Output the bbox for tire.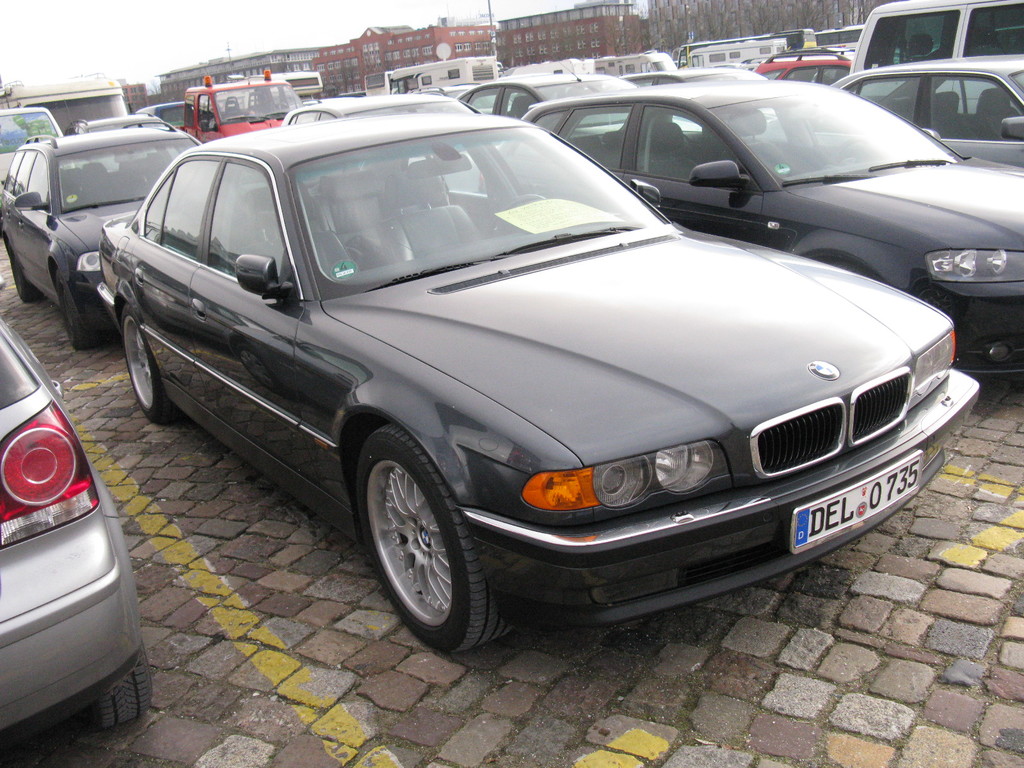
bbox=[354, 433, 491, 655].
